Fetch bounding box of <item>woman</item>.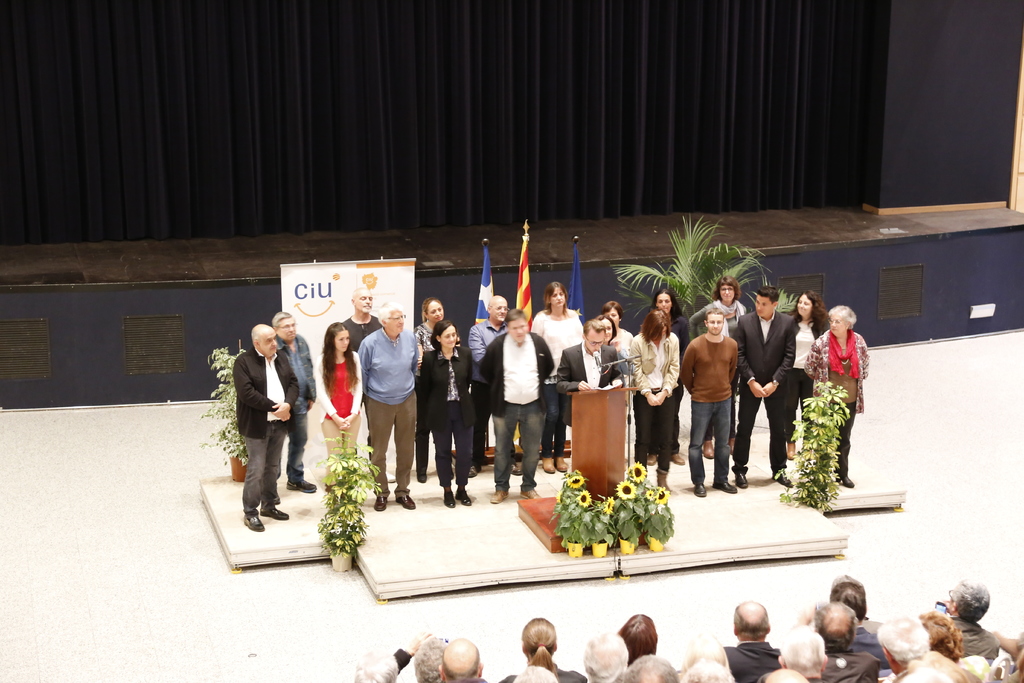
Bbox: <box>315,322,365,493</box>.
